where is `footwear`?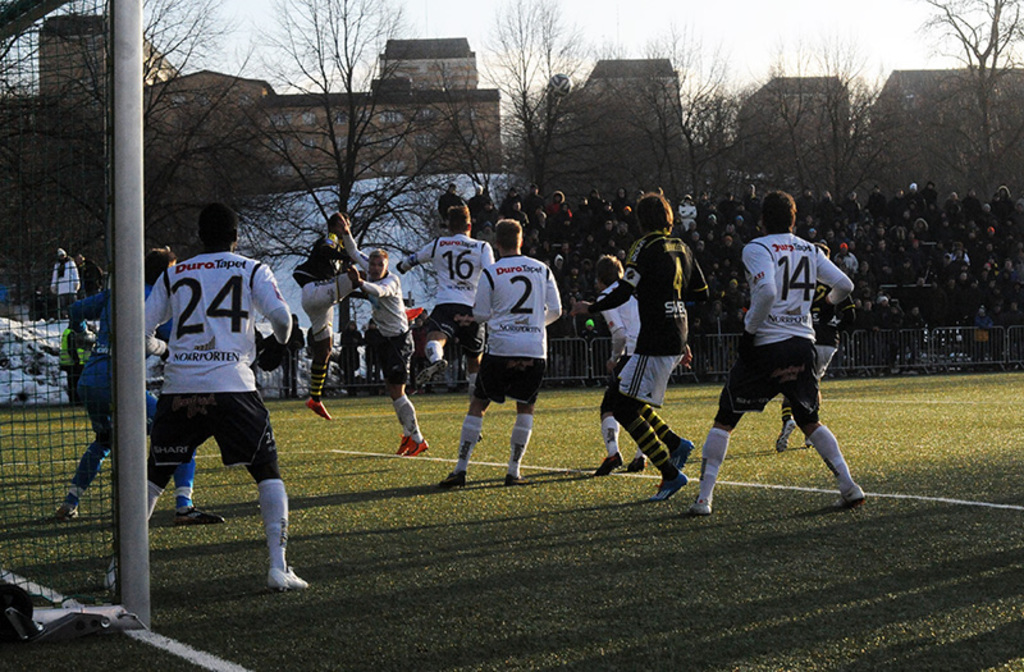
region(684, 498, 709, 513).
